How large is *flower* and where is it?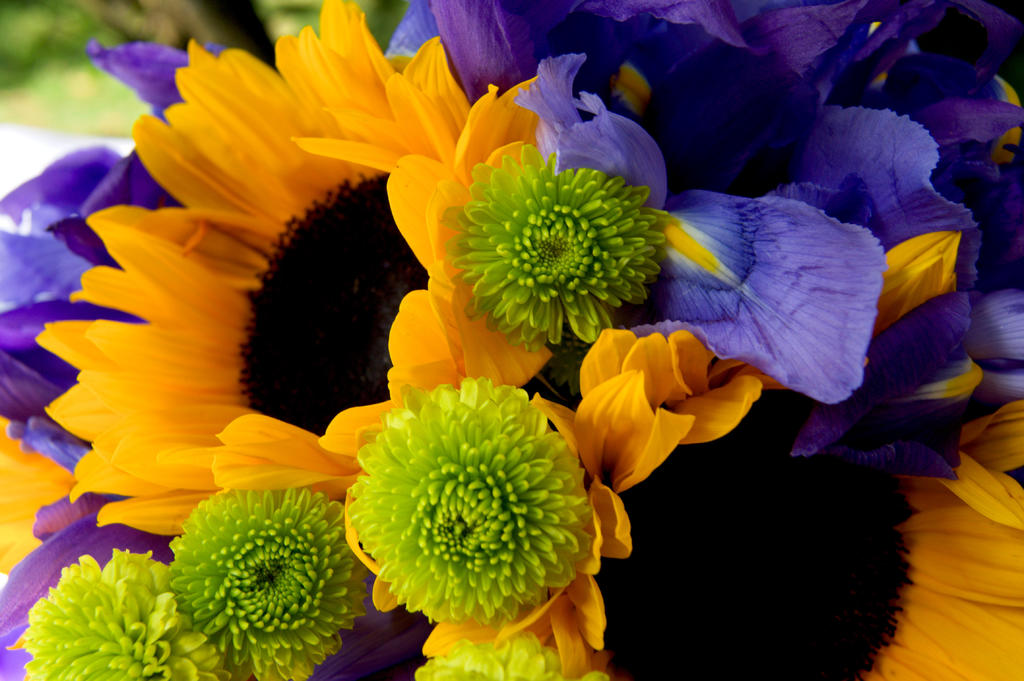
Bounding box: <region>449, 138, 666, 337</region>.
